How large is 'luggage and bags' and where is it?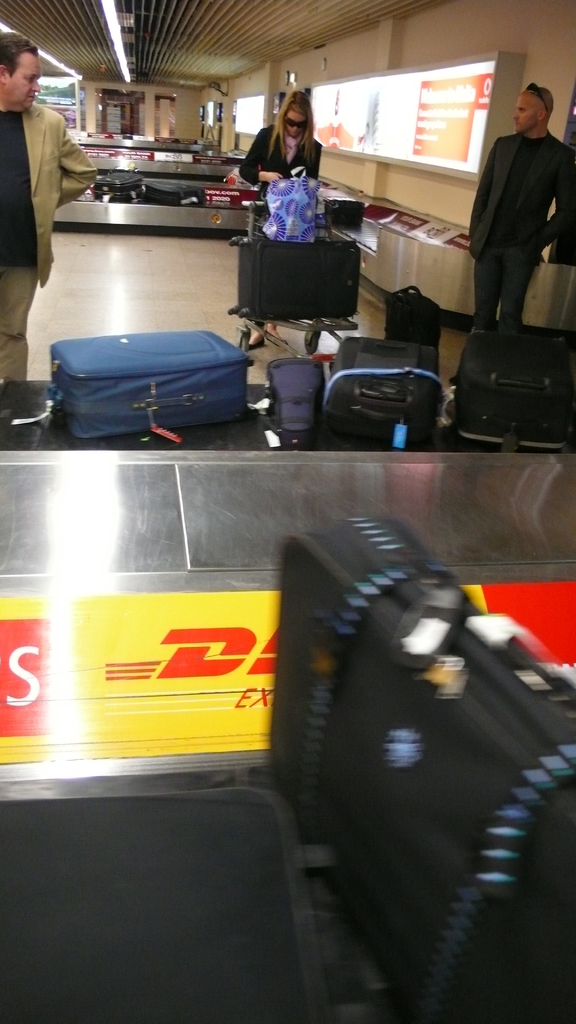
Bounding box: x1=44, y1=326, x2=248, y2=440.
